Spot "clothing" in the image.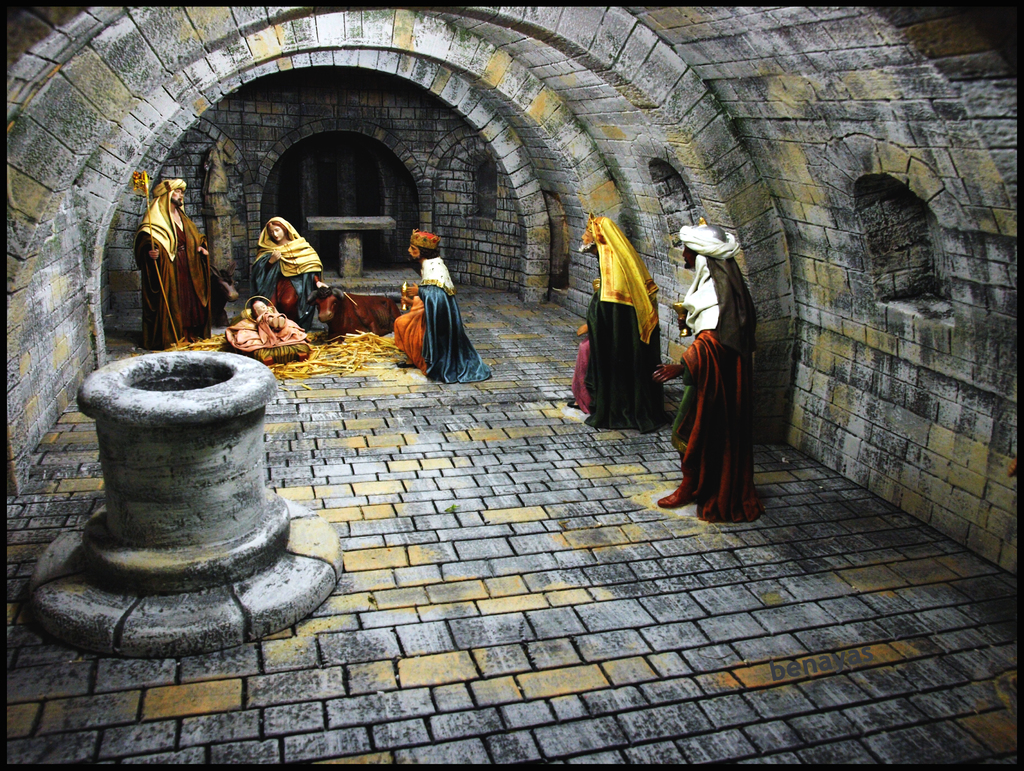
"clothing" found at x1=392, y1=256, x2=493, y2=387.
